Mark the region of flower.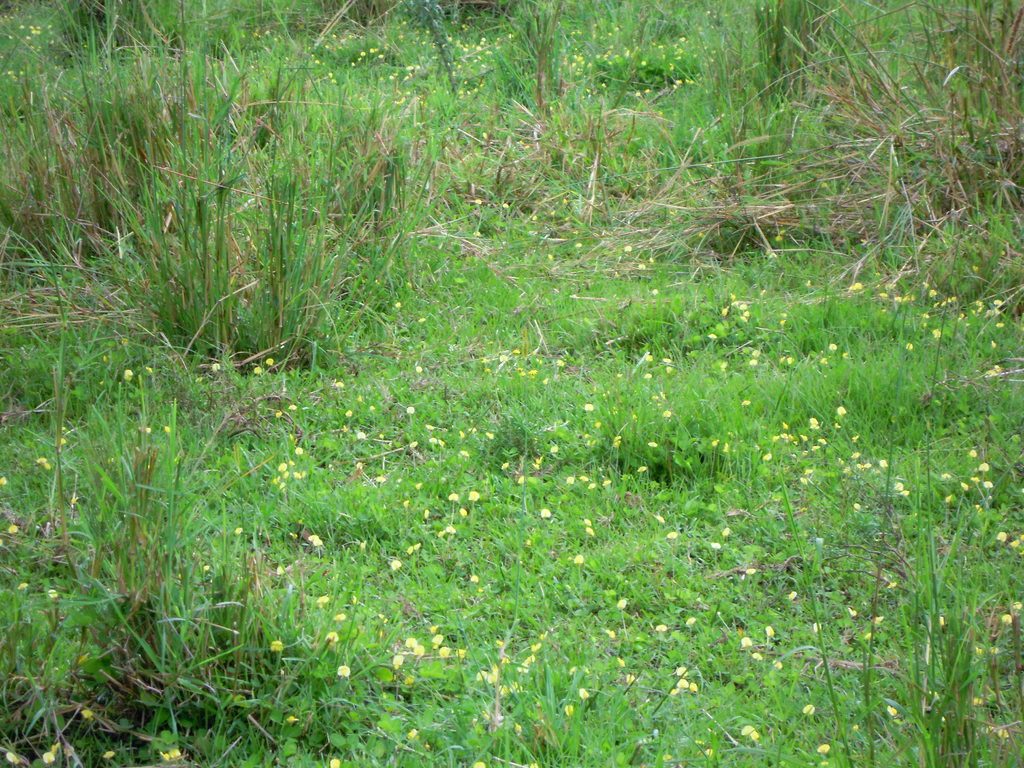
Region: 769 659 782 668.
